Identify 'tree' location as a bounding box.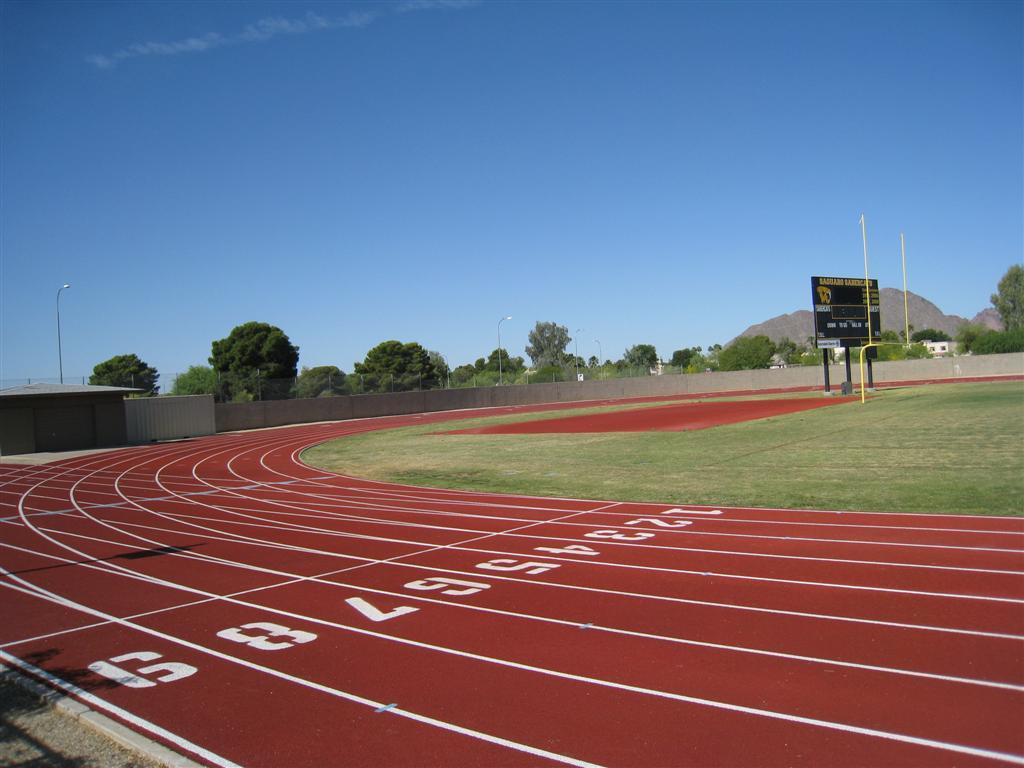
bbox=[170, 362, 219, 400].
